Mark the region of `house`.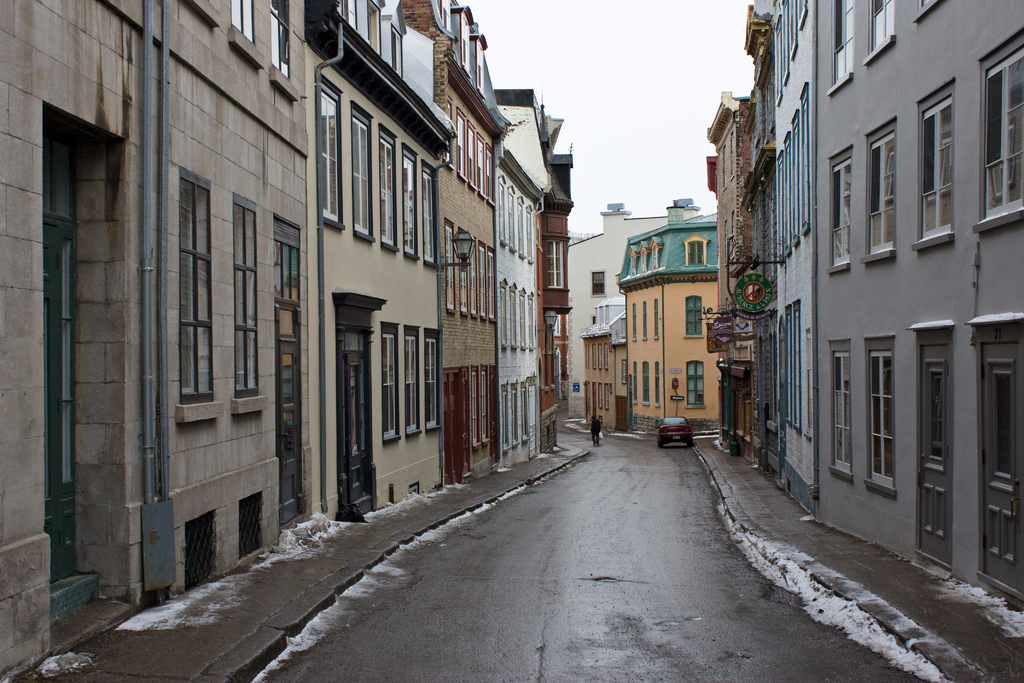
Region: box(399, 0, 512, 486).
